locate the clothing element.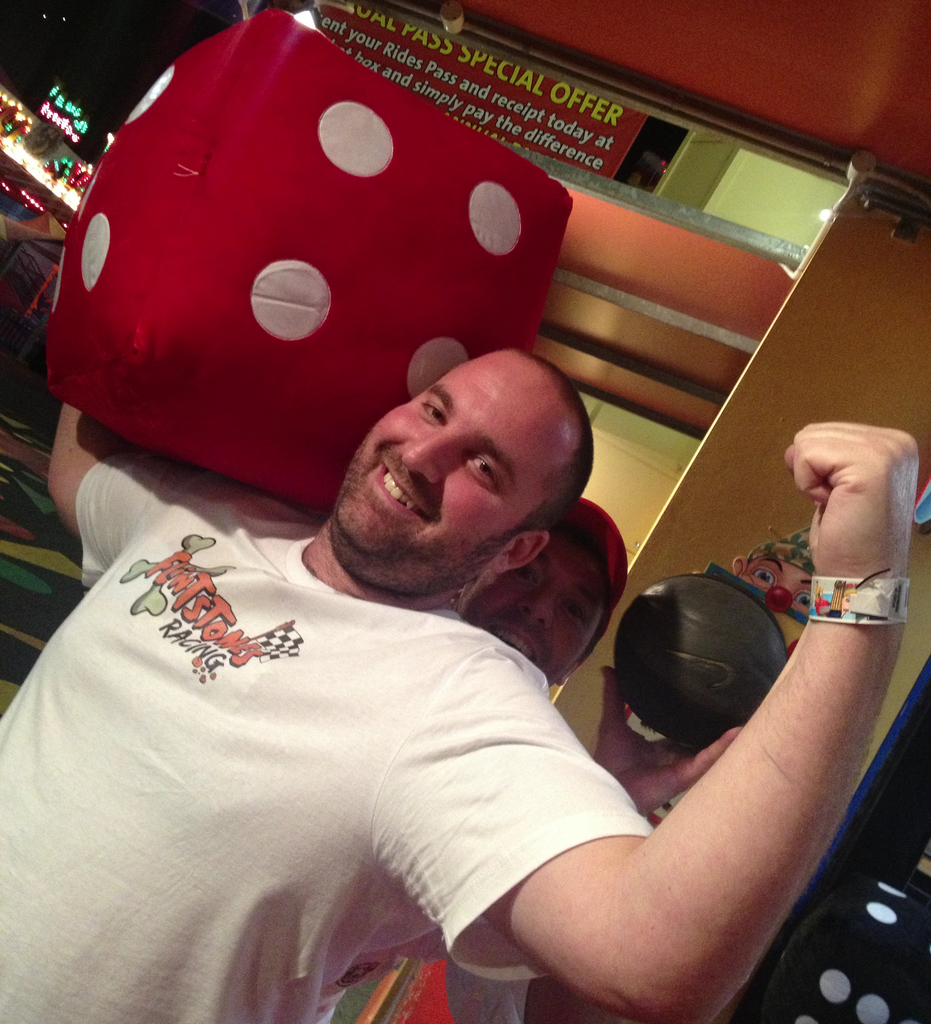
Element bbox: box=[0, 471, 688, 985].
